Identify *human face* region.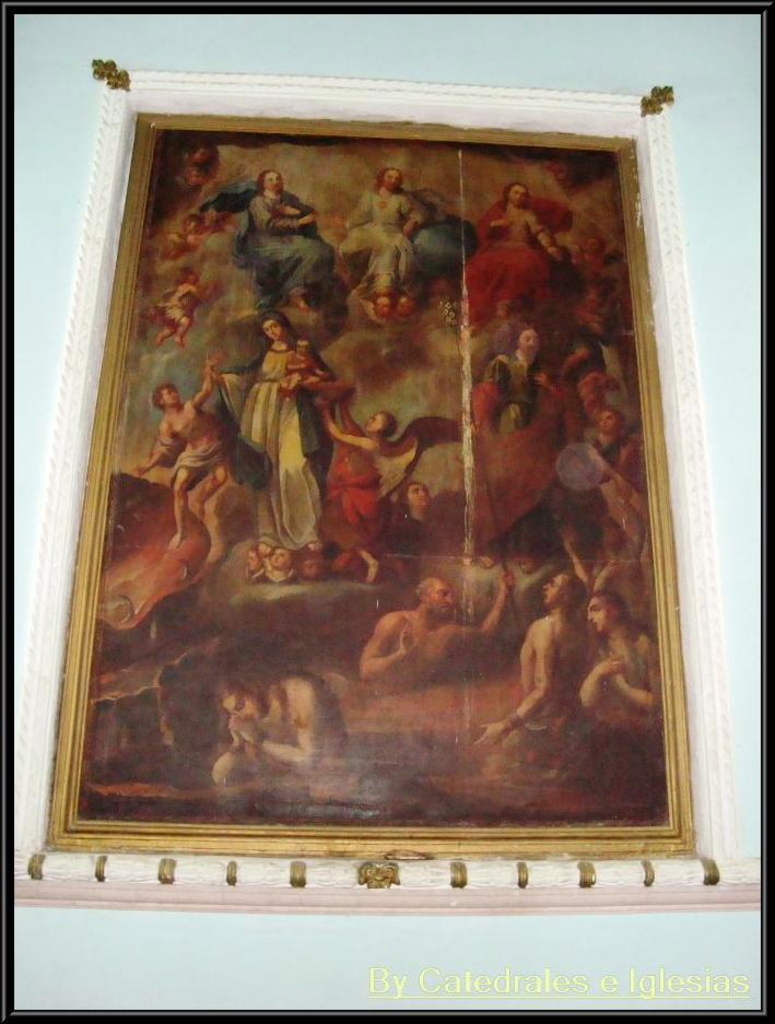
Region: {"x1": 197, "y1": 150, "x2": 208, "y2": 163}.
